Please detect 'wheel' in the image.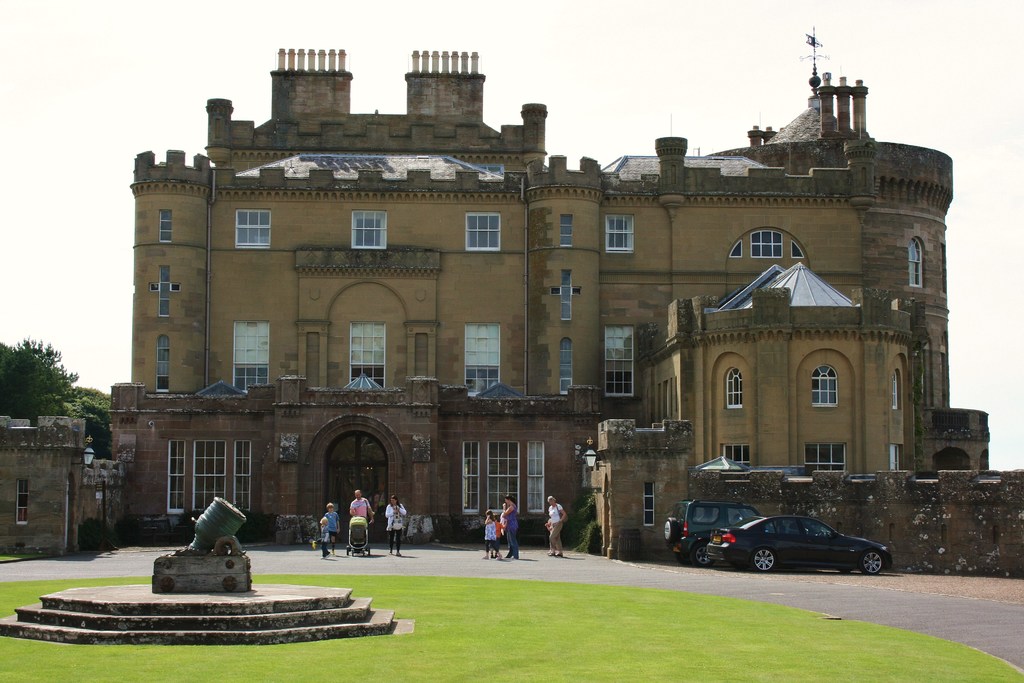
690:541:711:563.
